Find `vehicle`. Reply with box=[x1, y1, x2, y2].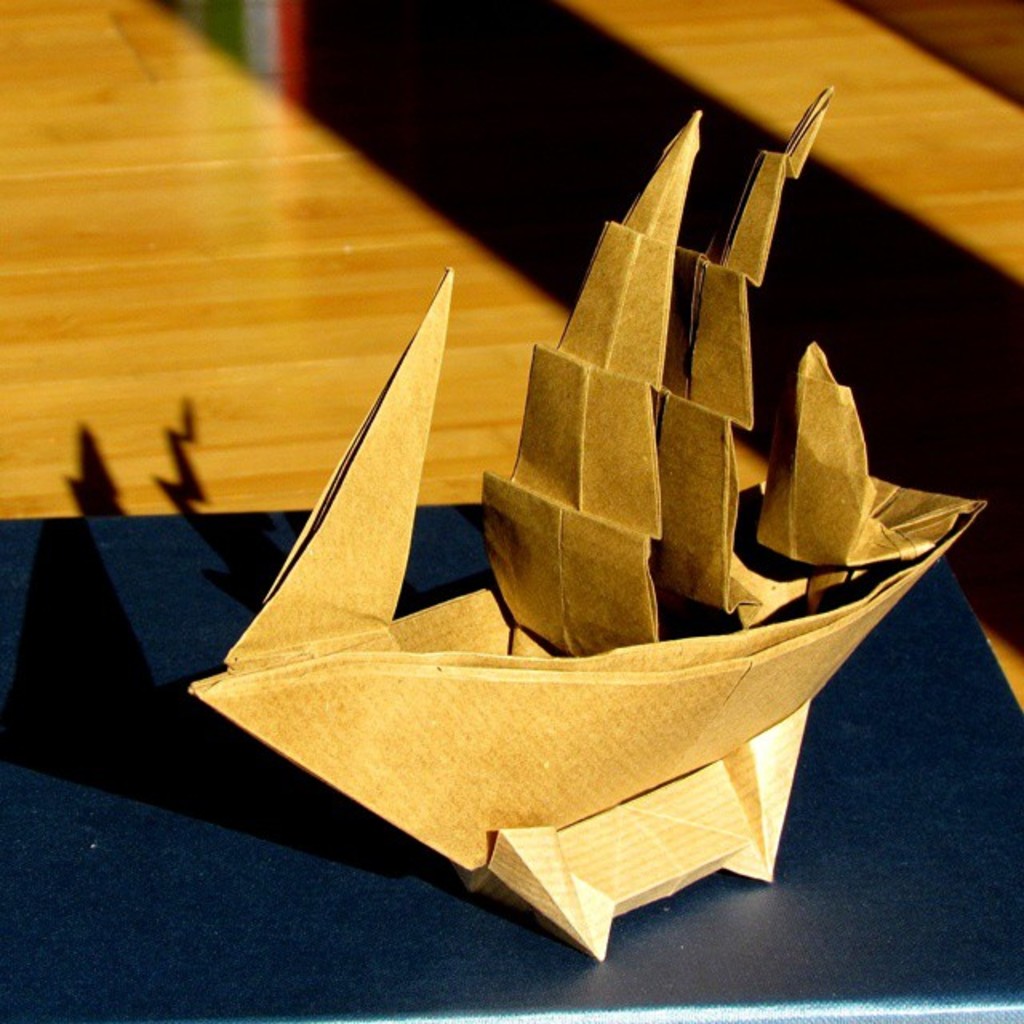
box=[190, 82, 986, 962].
